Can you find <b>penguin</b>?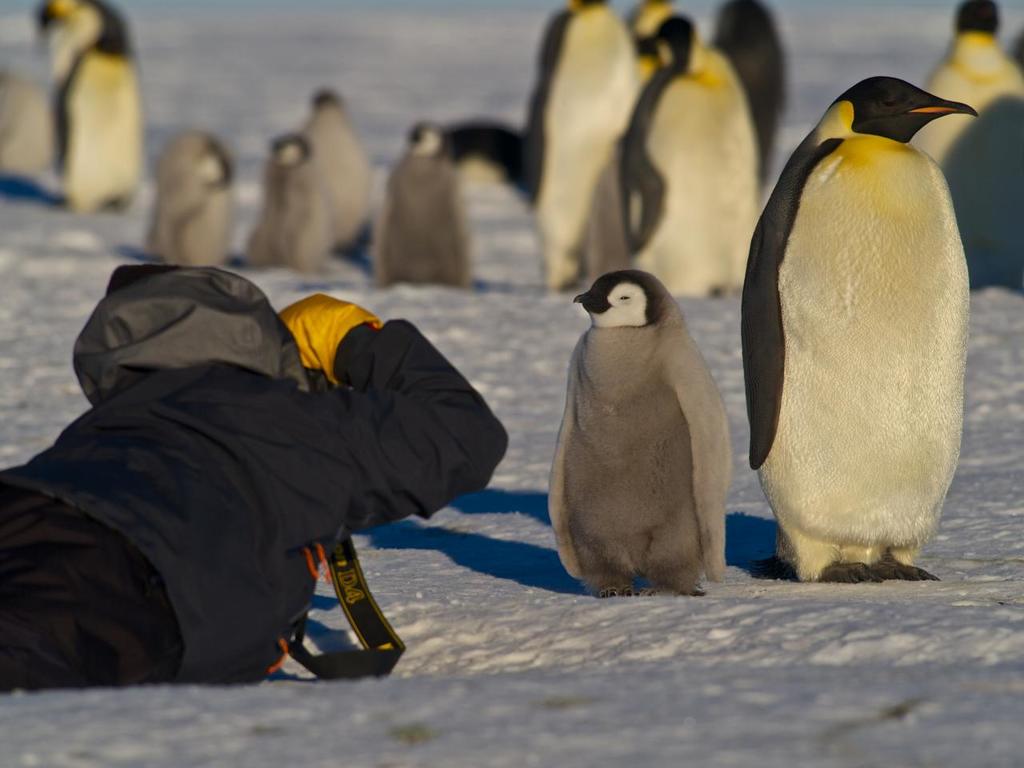
Yes, bounding box: BBox(736, 67, 991, 594).
